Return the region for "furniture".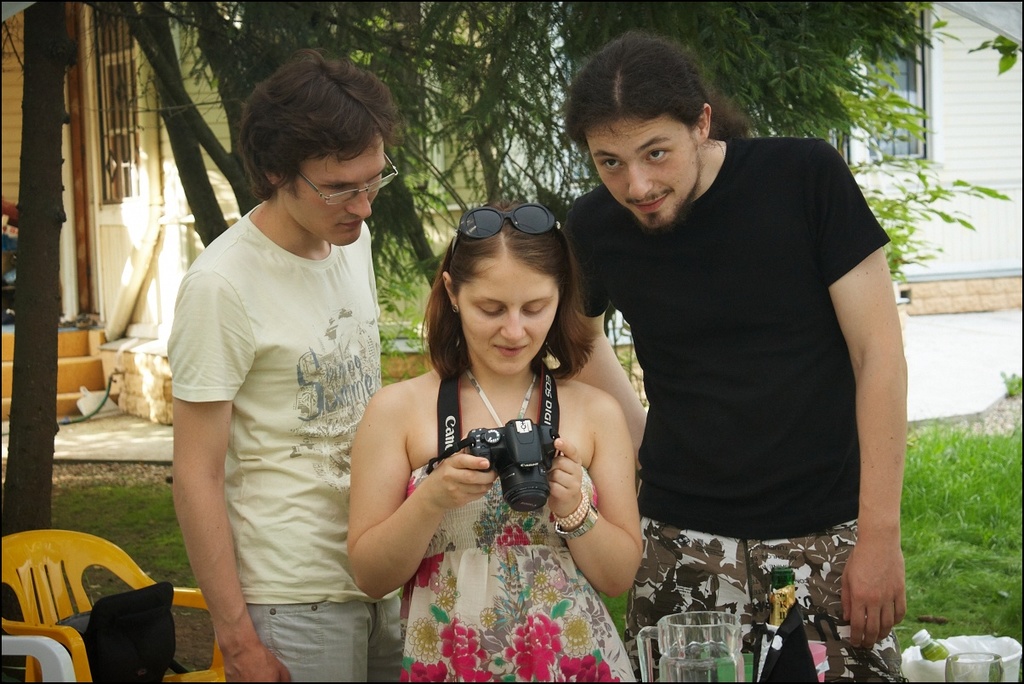
x1=0, y1=528, x2=225, y2=678.
